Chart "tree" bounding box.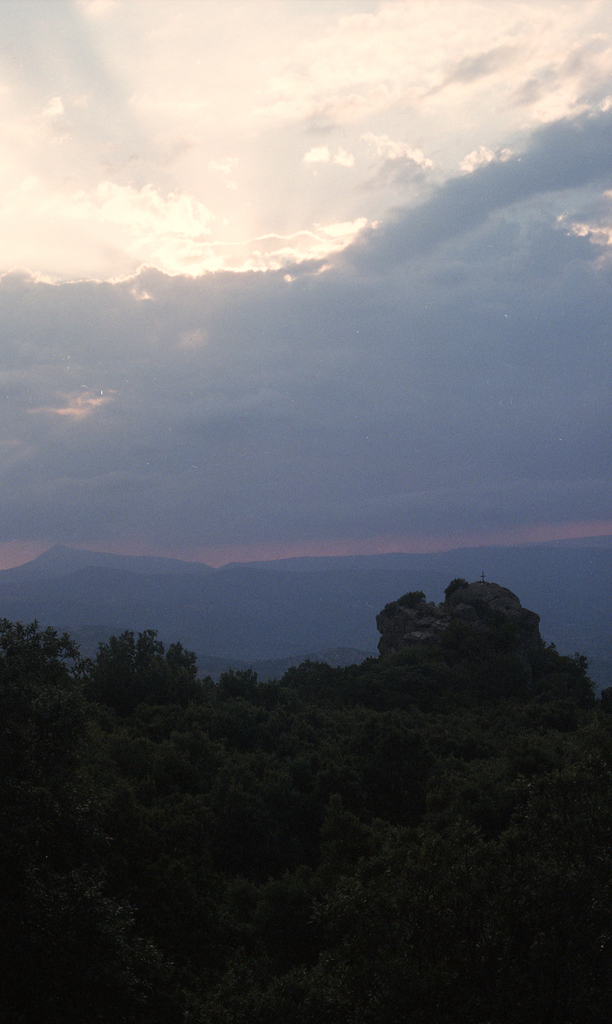
Charted: [65, 616, 190, 729].
